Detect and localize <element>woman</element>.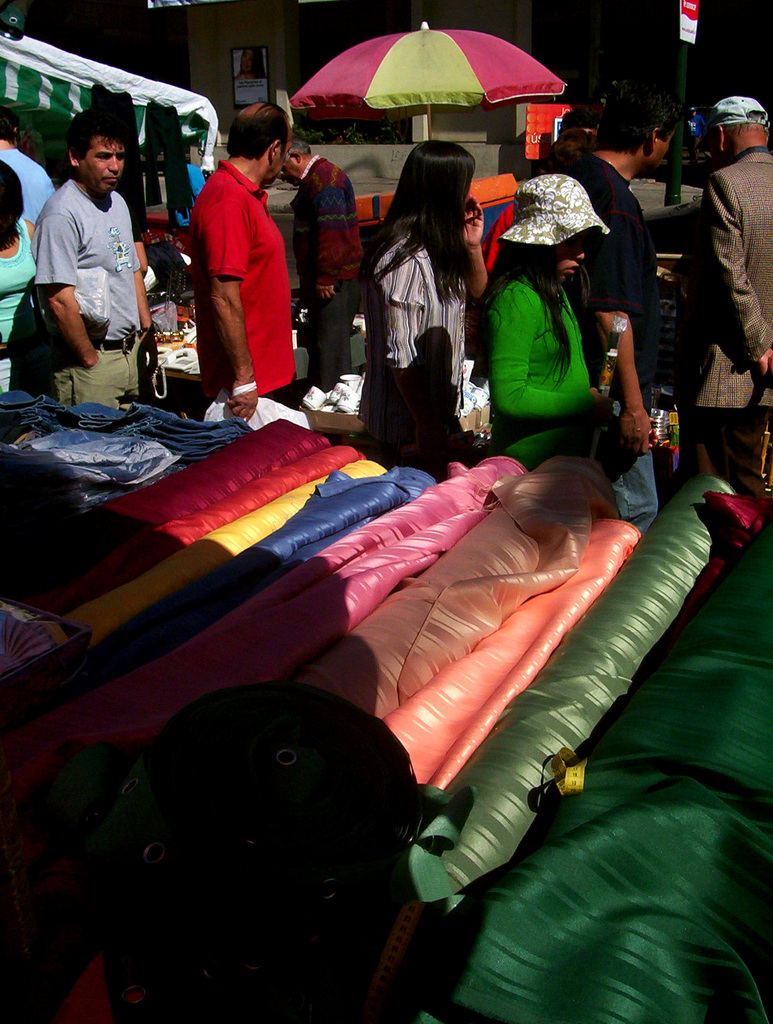
Localized at <region>362, 143, 530, 479</region>.
